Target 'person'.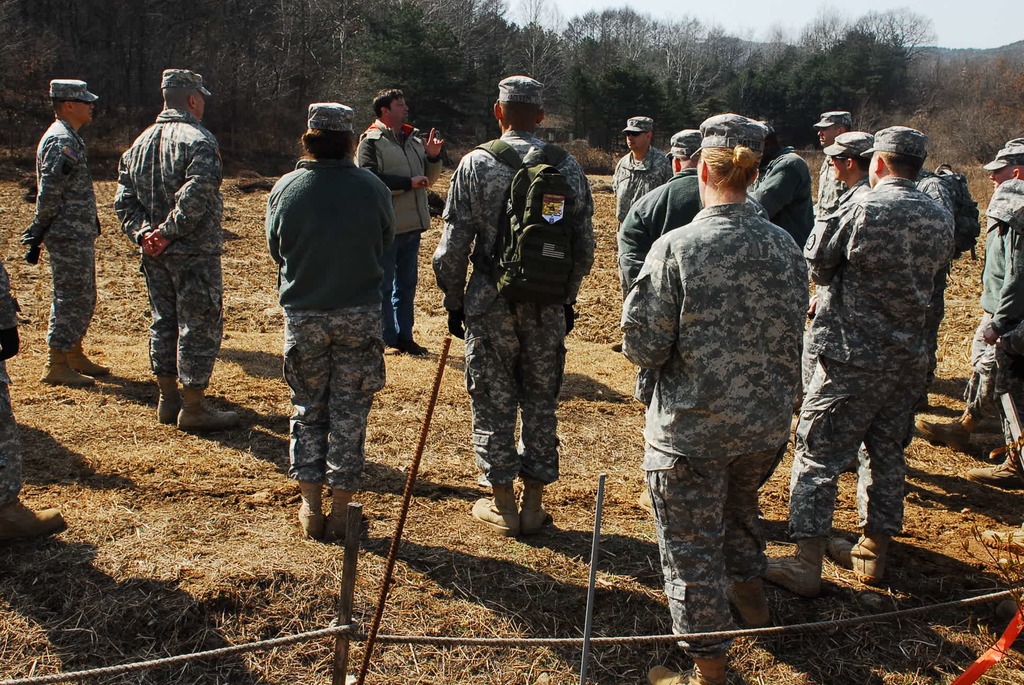
Target region: 113,69,241,427.
